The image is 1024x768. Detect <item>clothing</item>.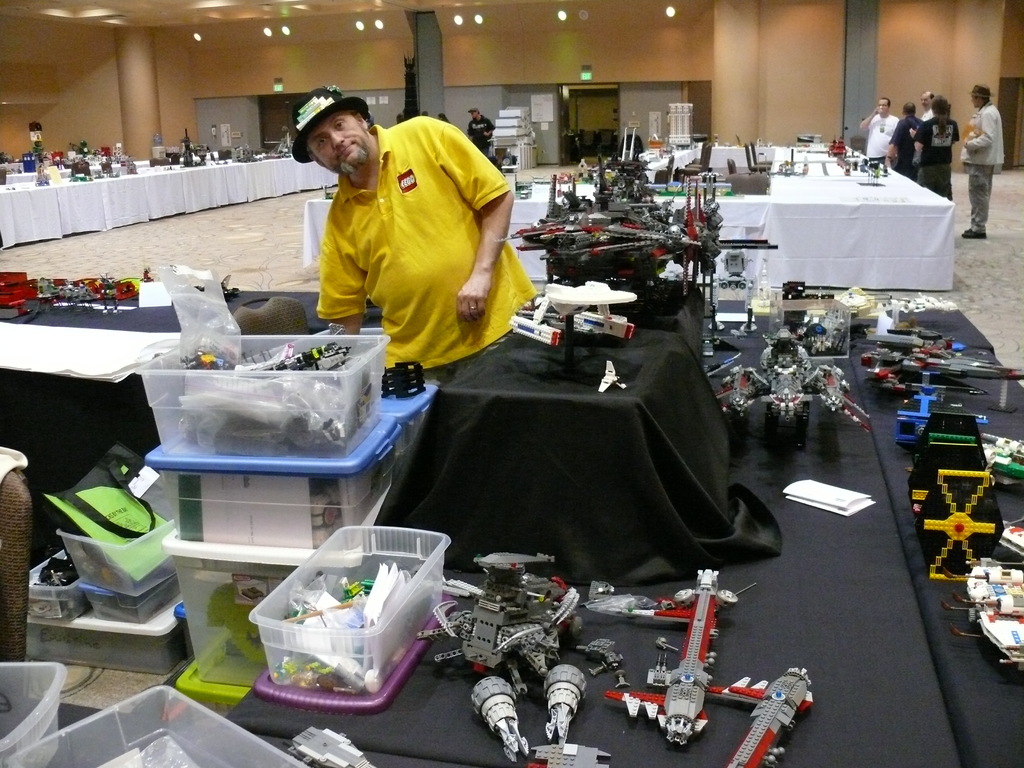
Detection: pyautogui.locateOnScreen(953, 103, 1001, 226).
